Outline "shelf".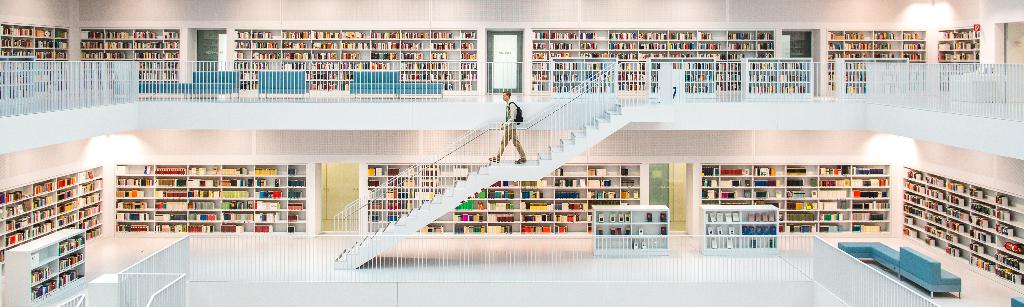
Outline: [x1=488, y1=191, x2=506, y2=199].
